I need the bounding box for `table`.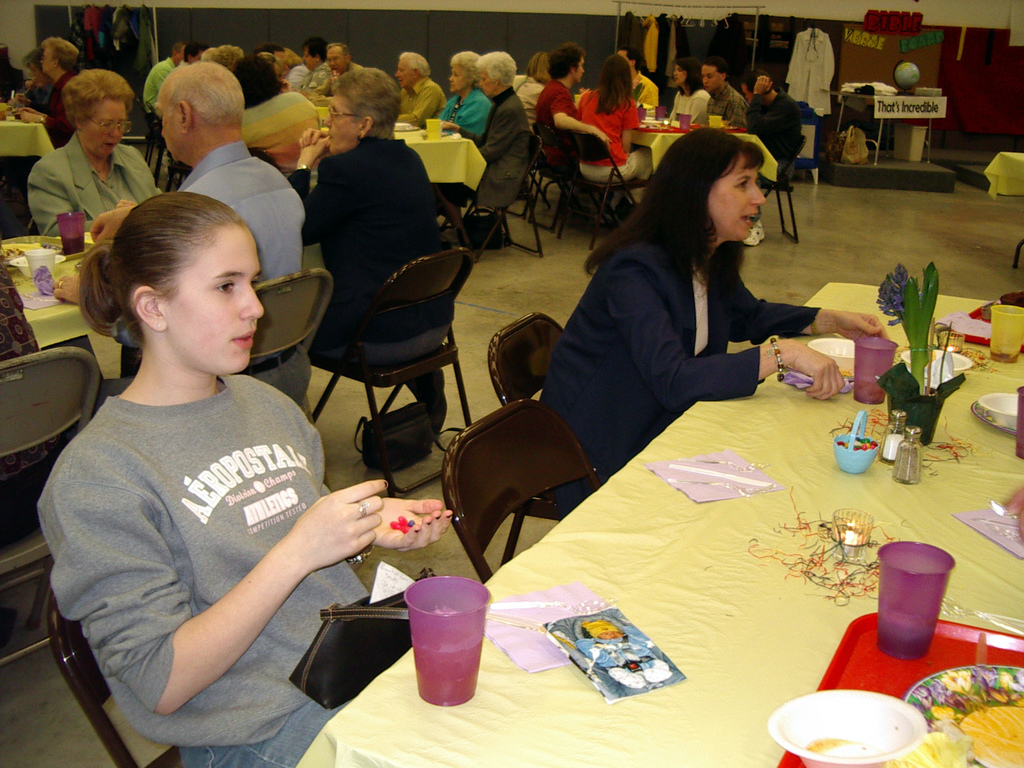
Here it is: 0:229:105:376.
